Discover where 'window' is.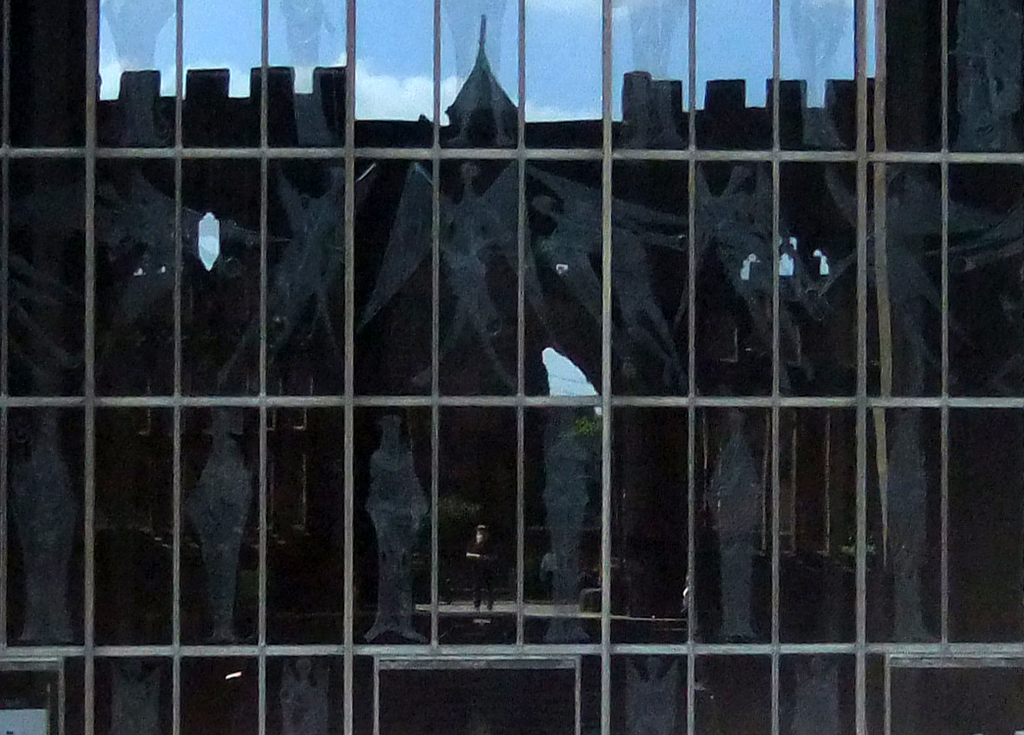
Discovered at [left=0, top=0, right=1023, bottom=734].
